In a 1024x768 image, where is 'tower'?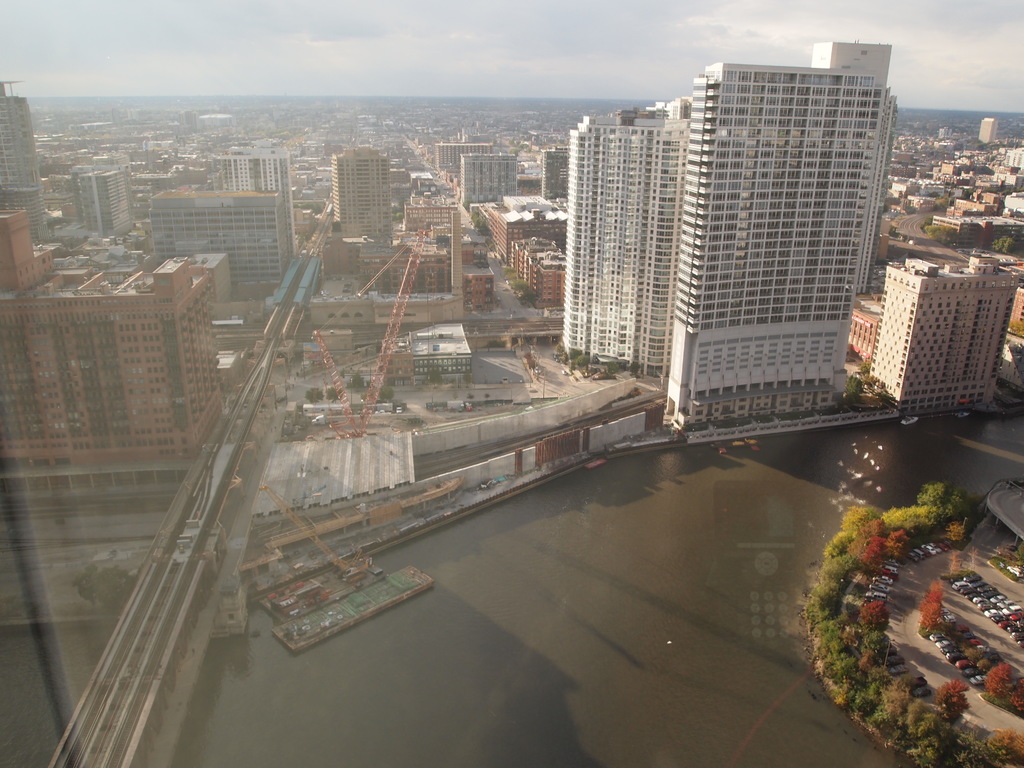
(566,120,668,362).
